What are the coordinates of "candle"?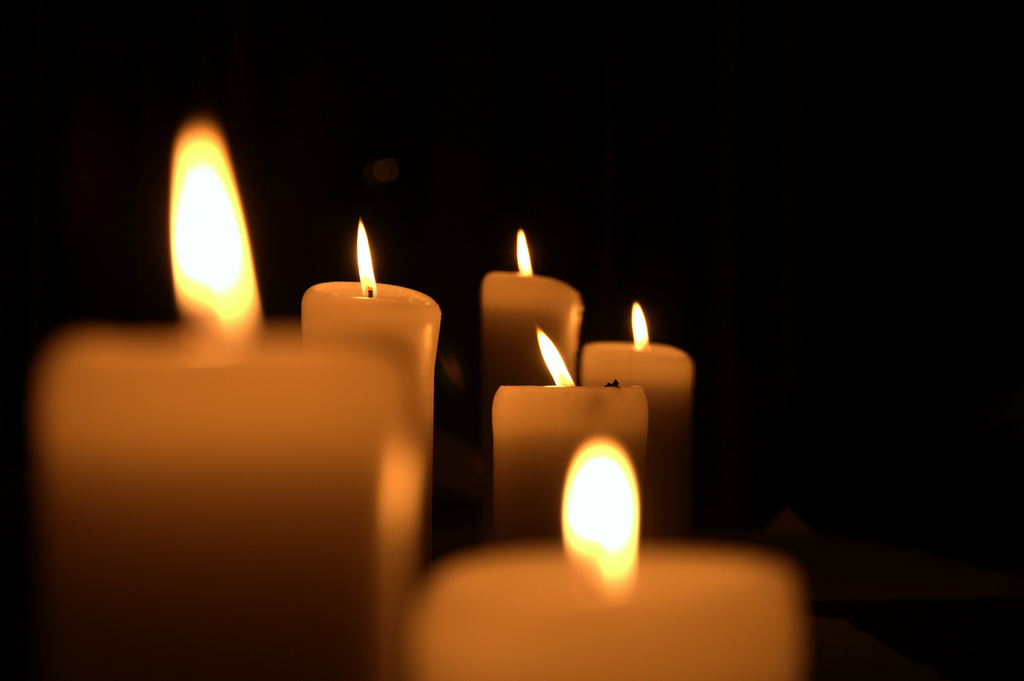
left=480, top=220, right=584, bottom=431.
